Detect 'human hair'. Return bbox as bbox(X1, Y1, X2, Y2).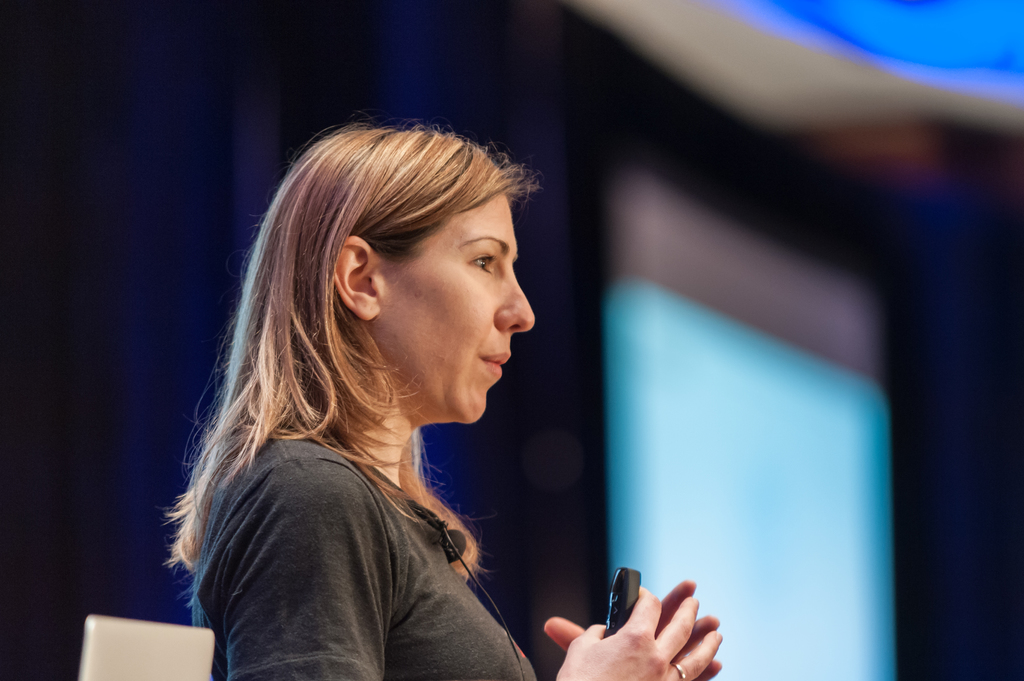
bbox(203, 130, 548, 563).
